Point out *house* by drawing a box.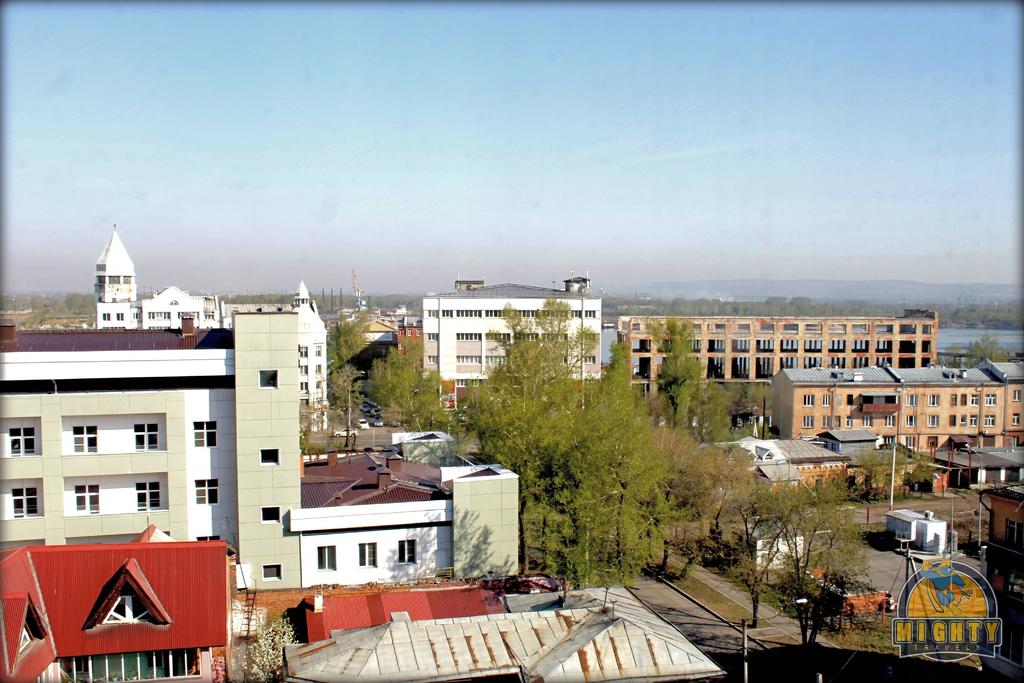
pyautogui.locateOnScreen(279, 579, 724, 682).
